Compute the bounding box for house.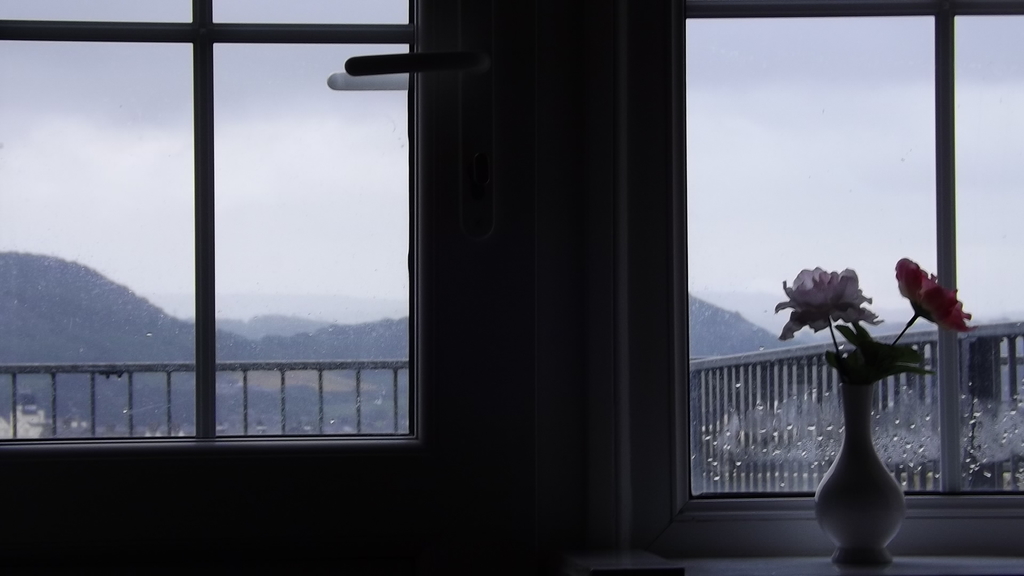
[left=0, top=0, right=1023, bottom=575].
